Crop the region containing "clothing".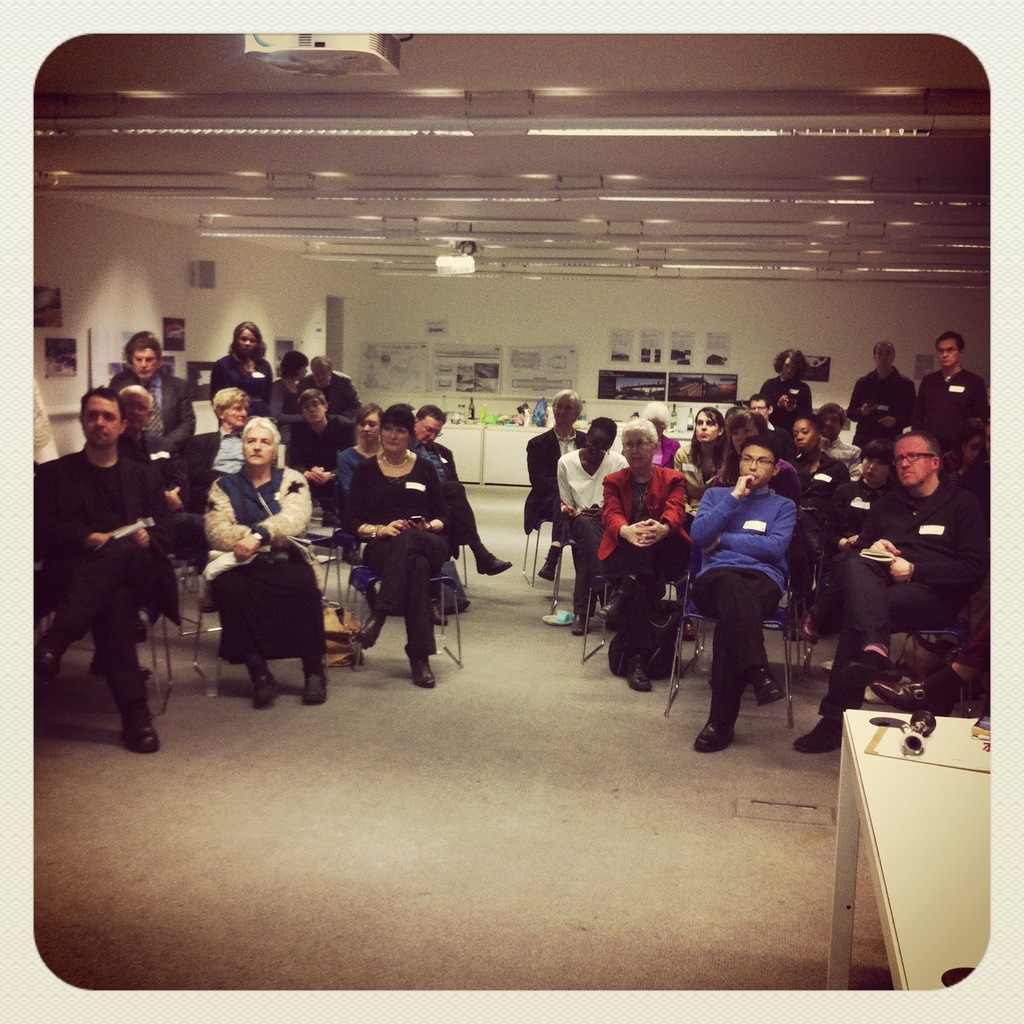
Crop region: 680,443,821,747.
